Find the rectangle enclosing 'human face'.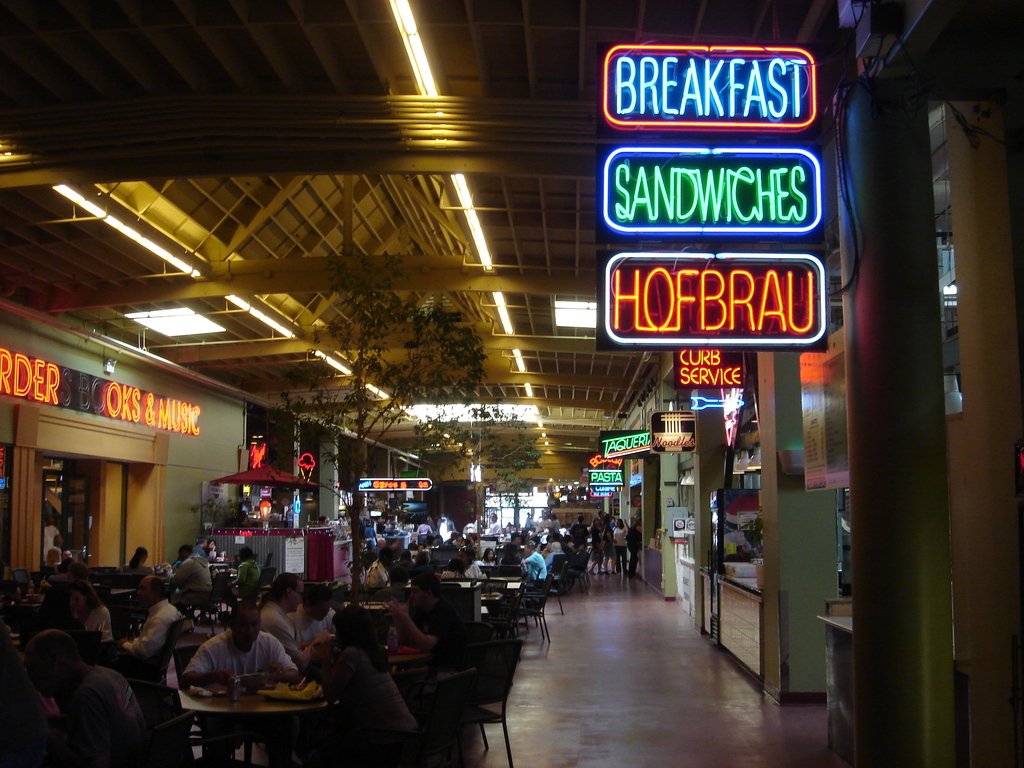
{"left": 221, "top": 603, "right": 268, "bottom": 650}.
